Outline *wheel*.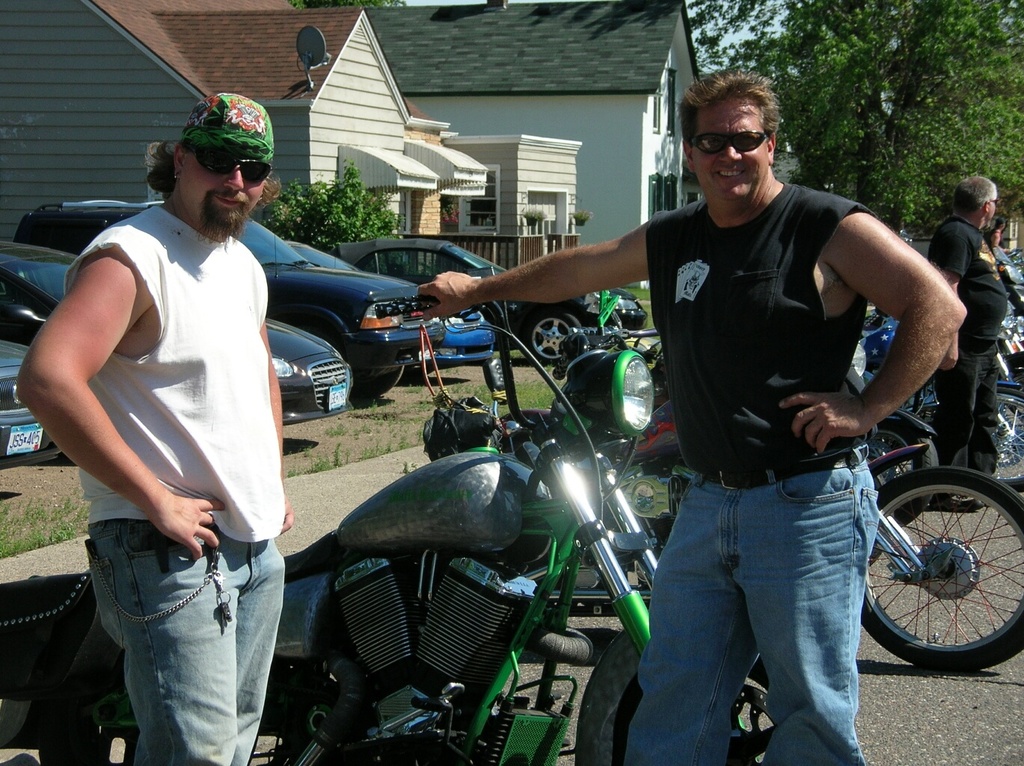
Outline: 865/464/1017/672.
